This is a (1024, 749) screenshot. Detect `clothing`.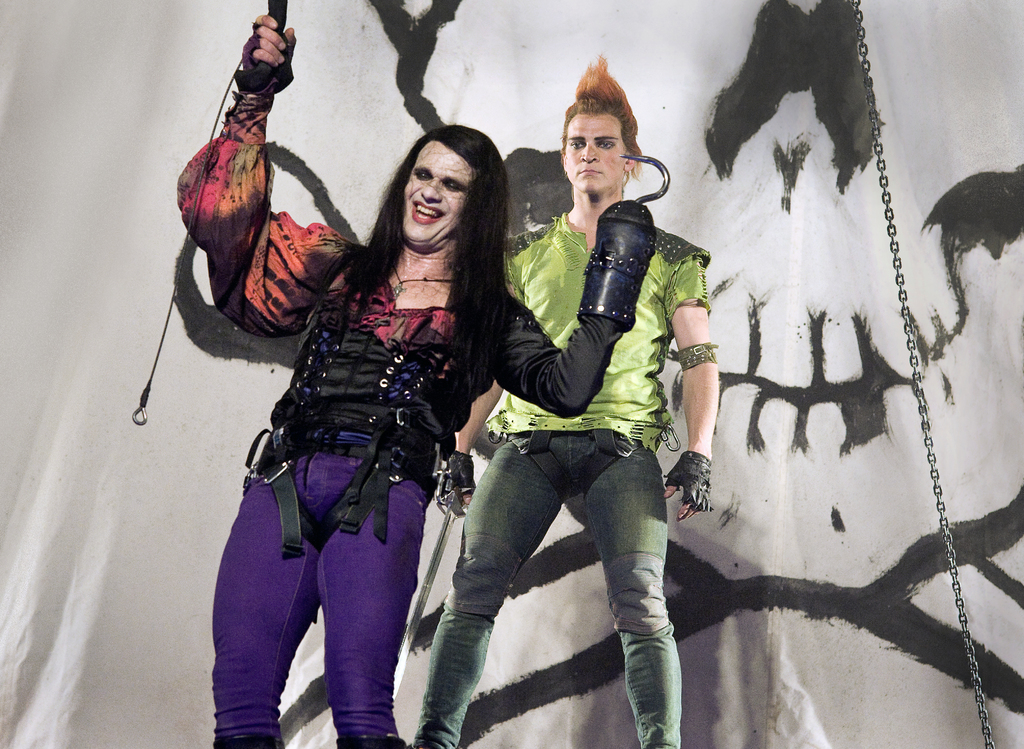
x1=209 y1=117 x2=648 y2=746.
